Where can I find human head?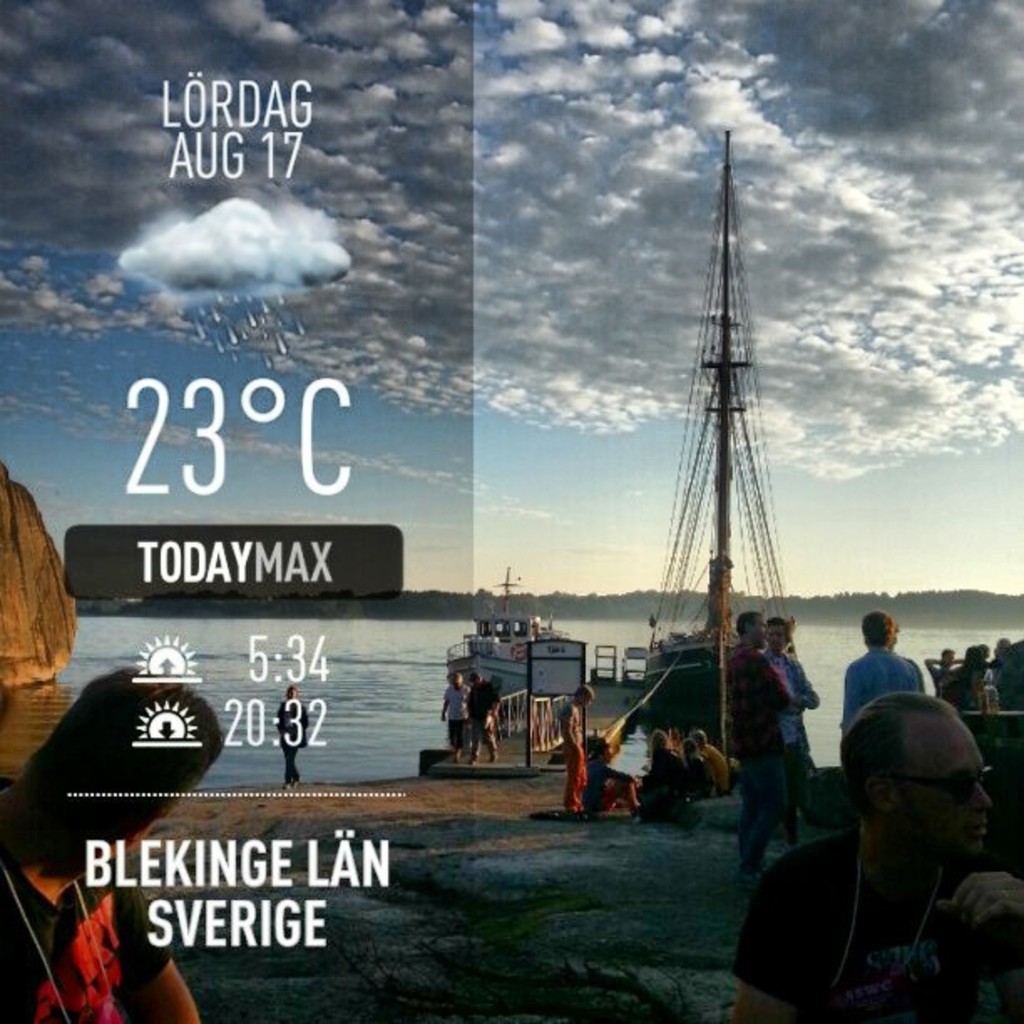
You can find it at select_region(736, 611, 766, 651).
